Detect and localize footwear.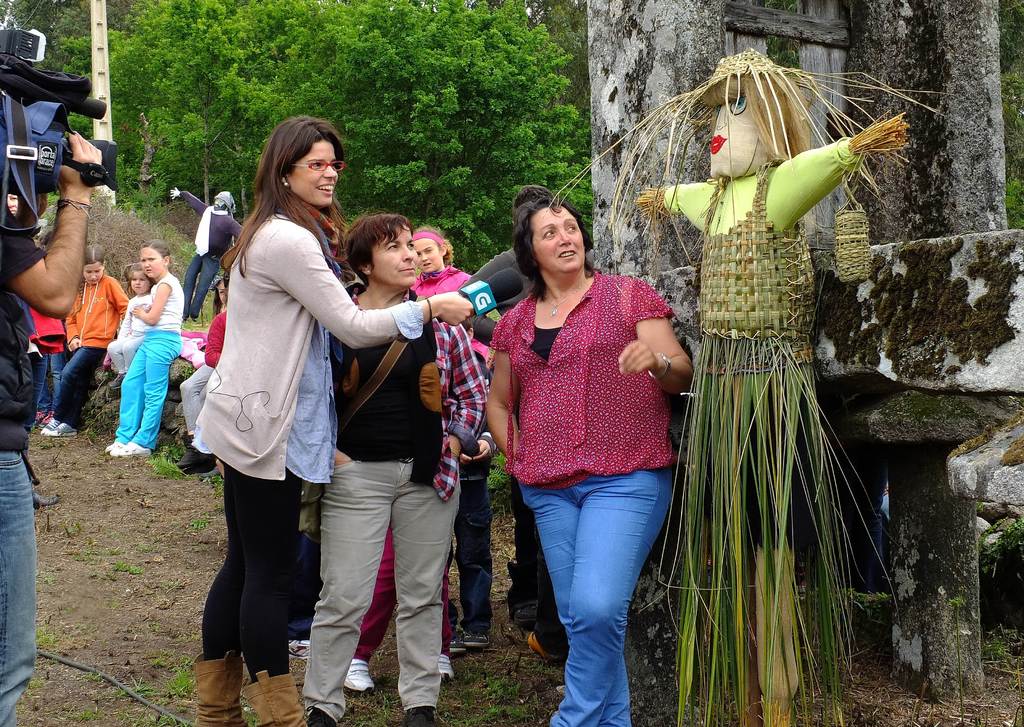
Localized at 461, 640, 488, 651.
